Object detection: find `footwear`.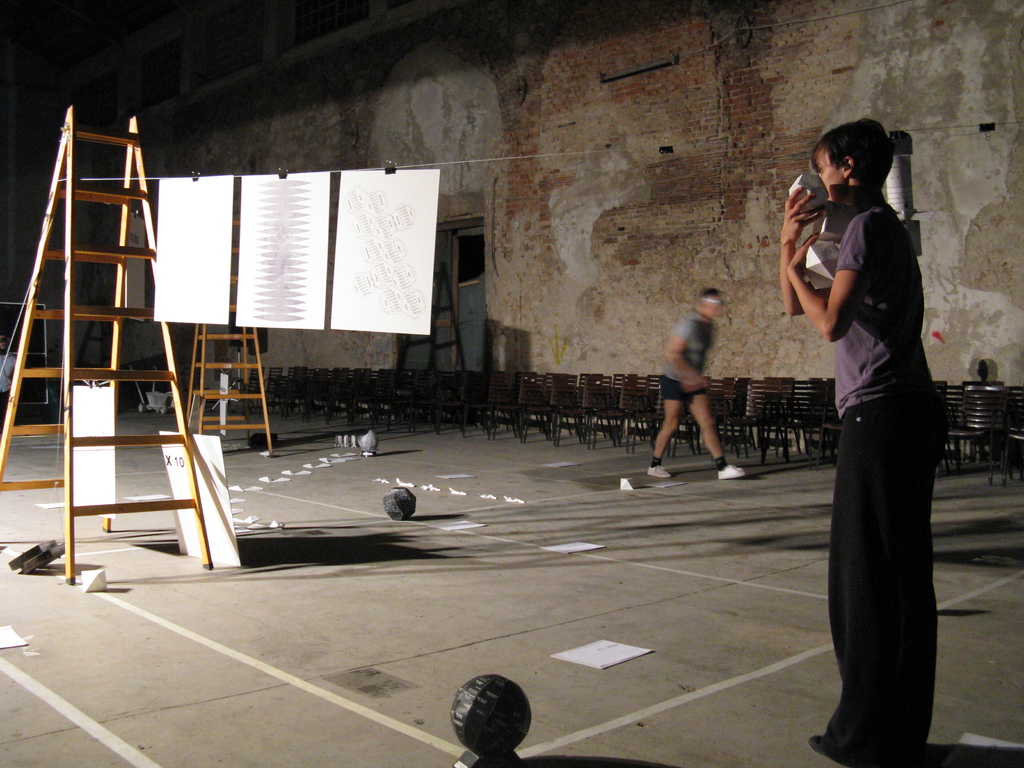
crop(806, 733, 831, 758).
